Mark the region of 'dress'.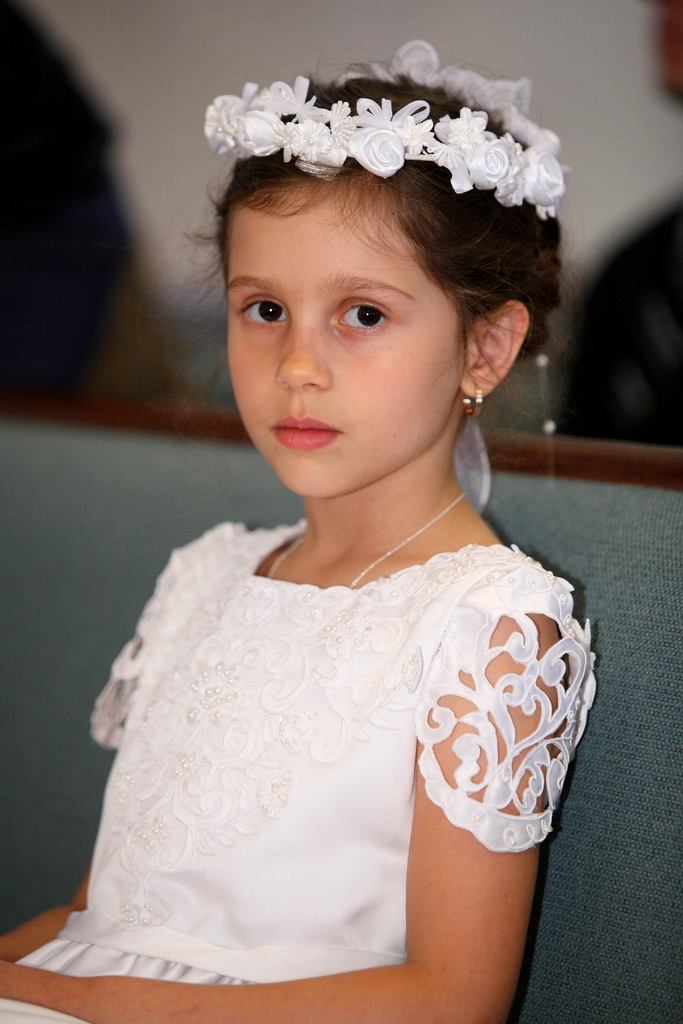
Region: (0, 515, 600, 1023).
